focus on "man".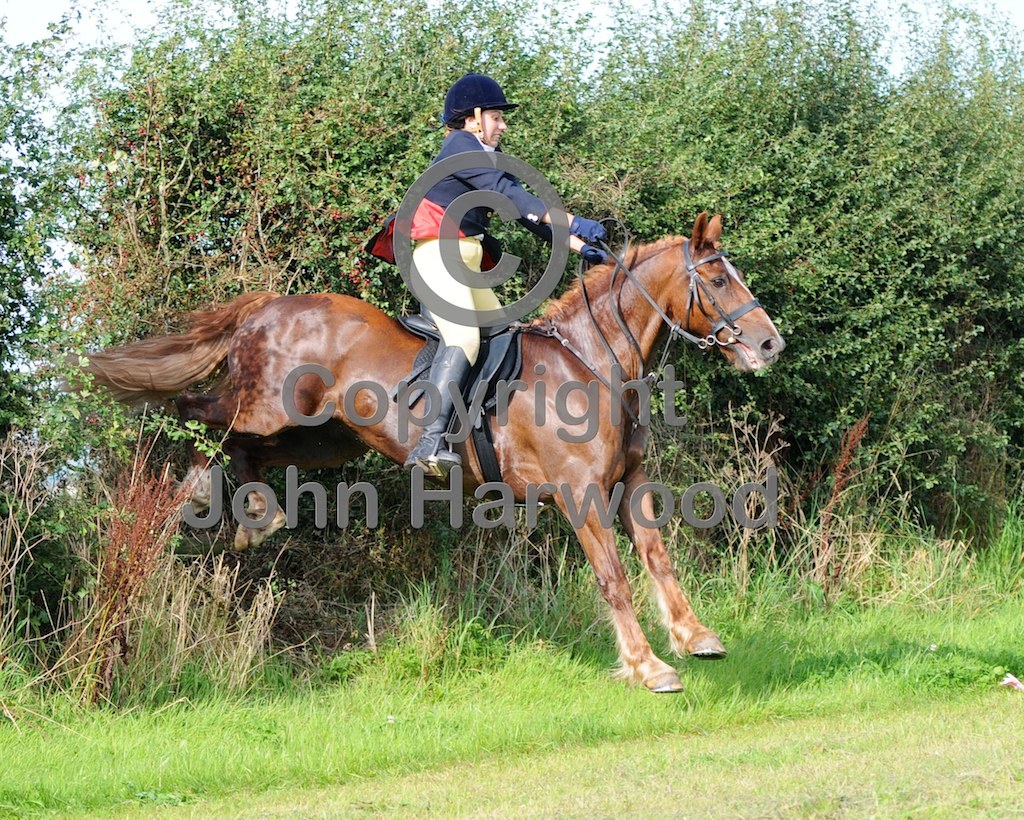
Focused at box(359, 73, 609, 472).
